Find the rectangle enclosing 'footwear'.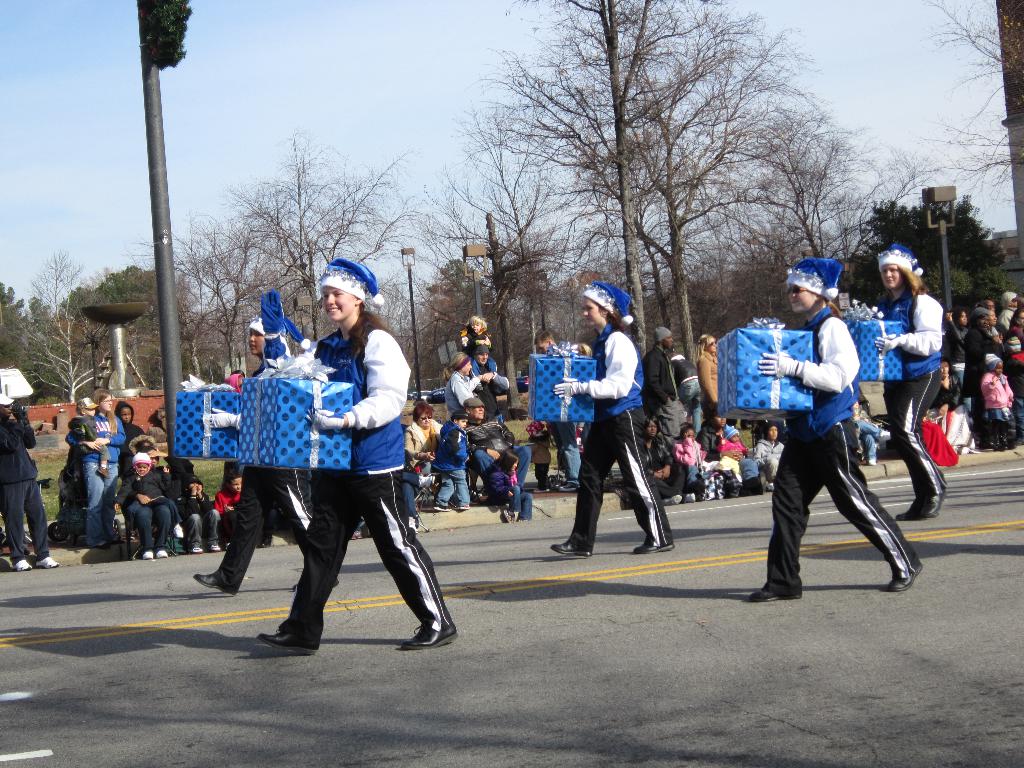
BBox(460, 500, 470, 511).
